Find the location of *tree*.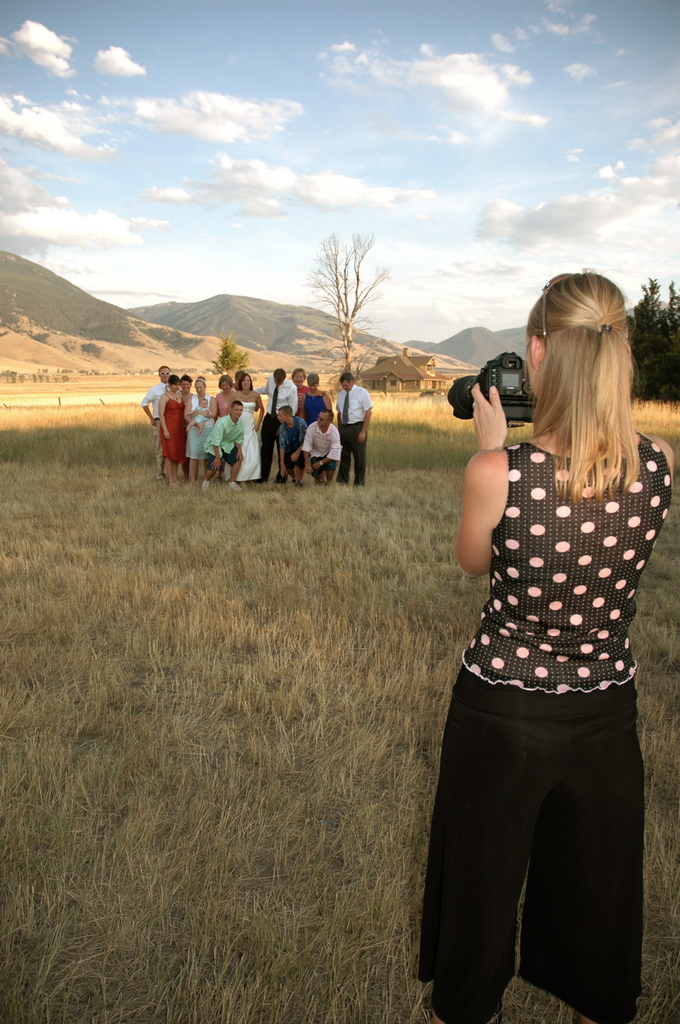
Location: (626, 284, 679, 399).
